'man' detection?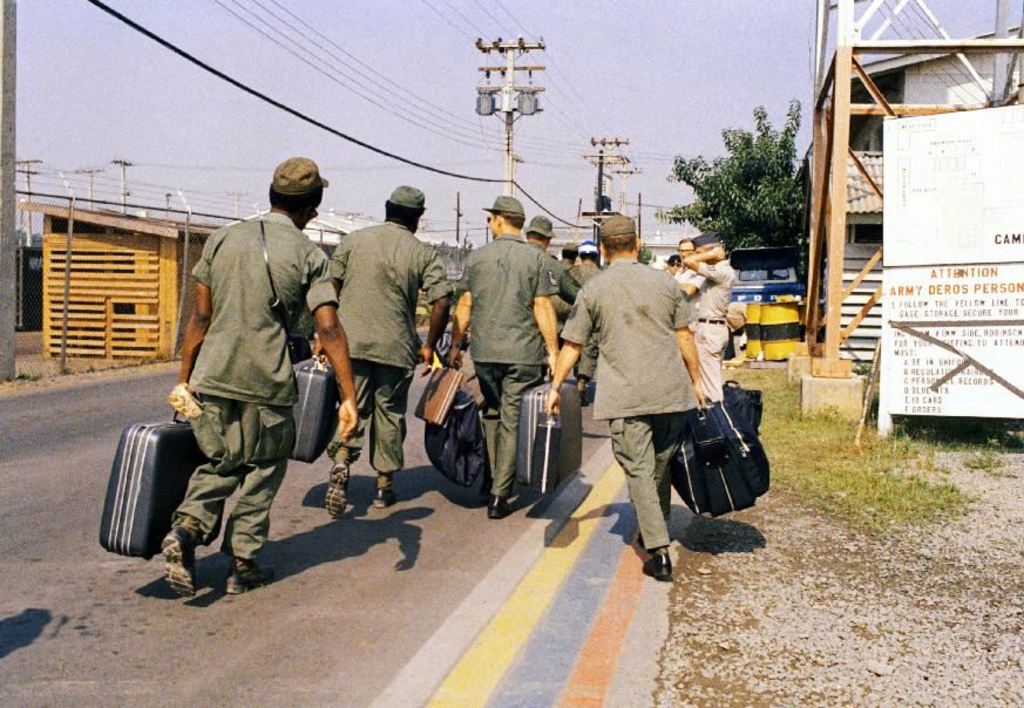
[left=672, top=238, right=700, bottom=339]
